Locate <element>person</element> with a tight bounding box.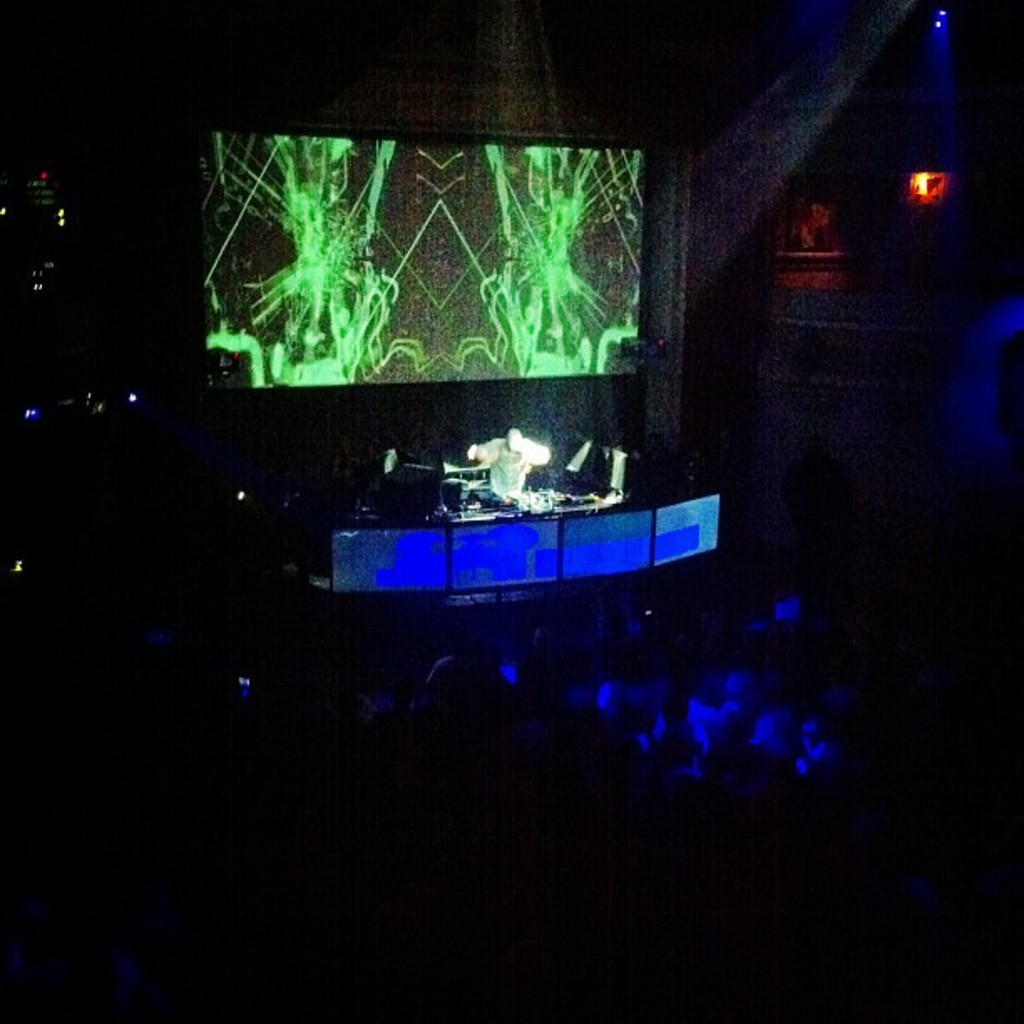
box(460, 423, 556, 502).
